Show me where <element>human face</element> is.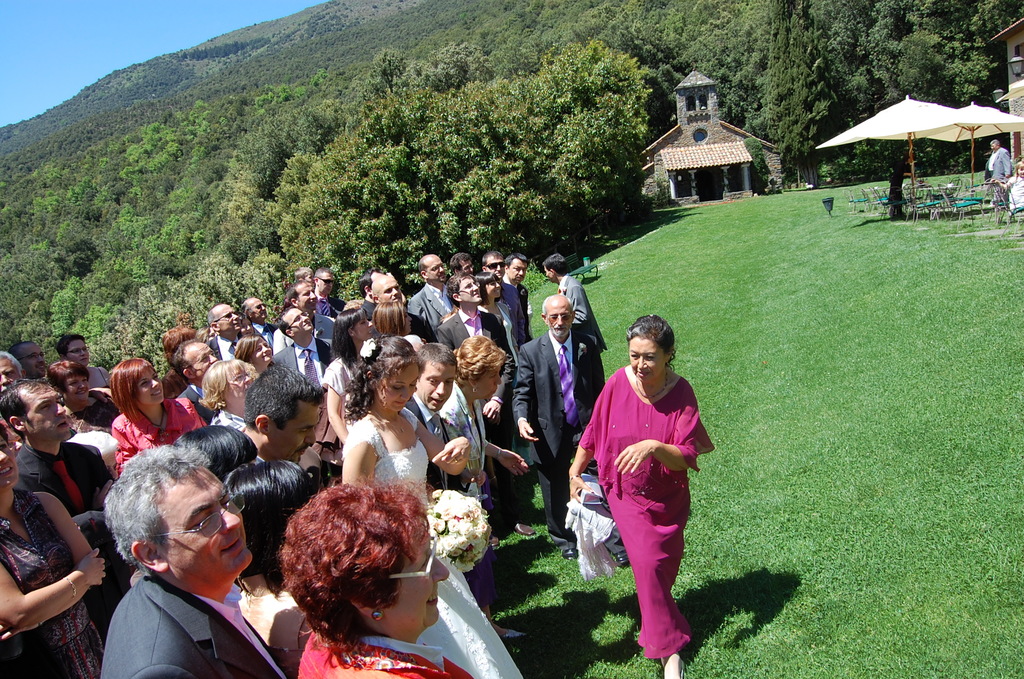
<element>human face</element> is at x1=402 y1=304 x2=413 y2=331.
